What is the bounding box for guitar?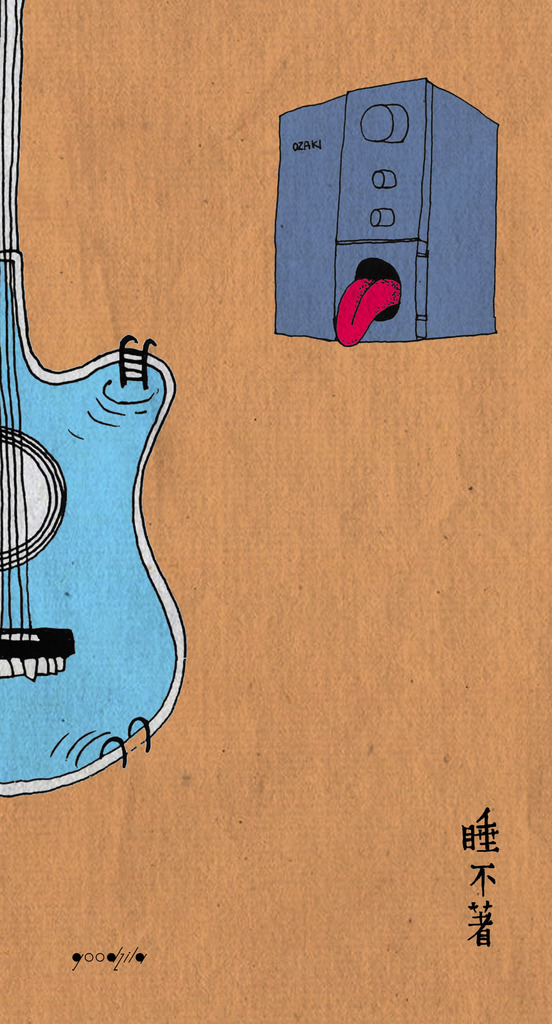
box=[0, 0, 188, 794].
